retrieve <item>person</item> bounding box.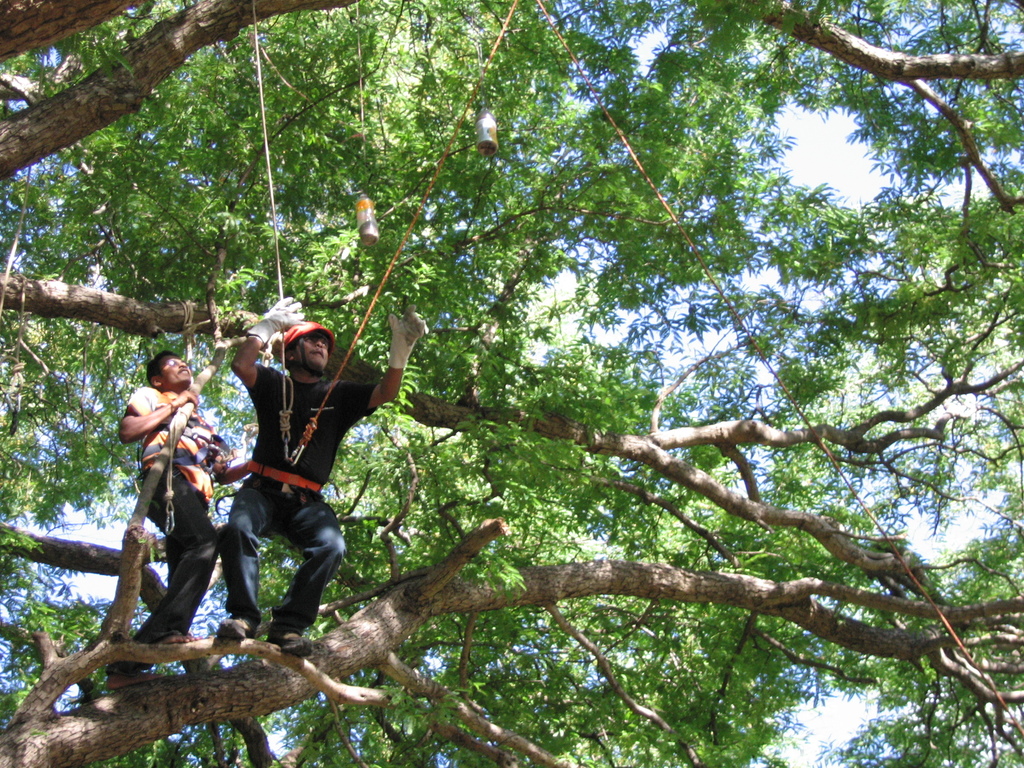
Bounding box: bbox=(223, 289, 433, 662).
